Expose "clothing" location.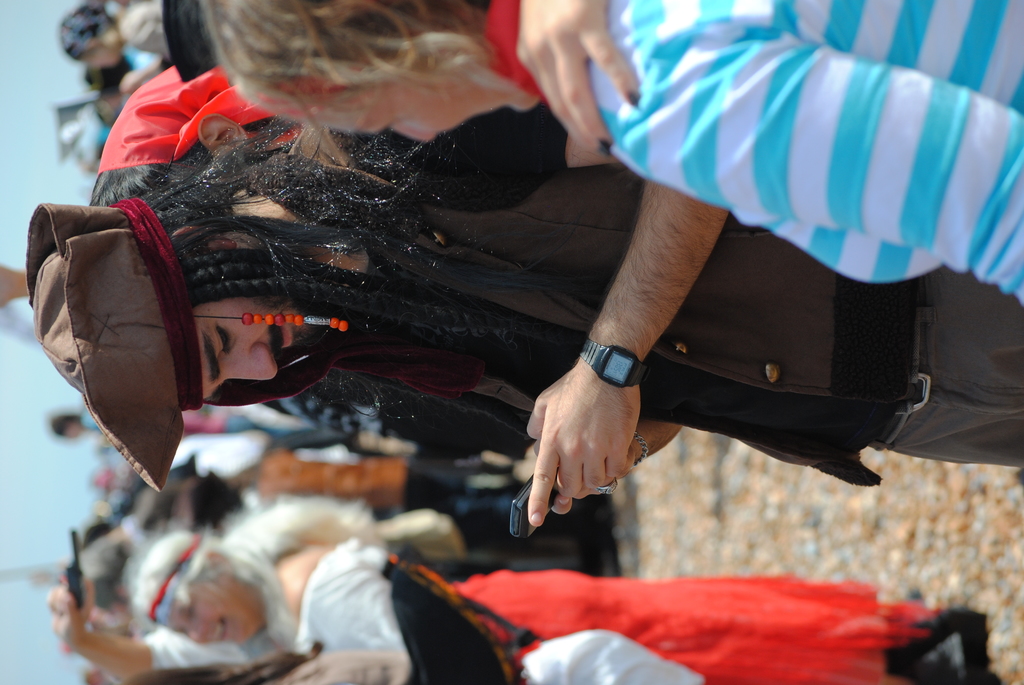
Exposed at l=484, t=0, r=1023, b=303.
